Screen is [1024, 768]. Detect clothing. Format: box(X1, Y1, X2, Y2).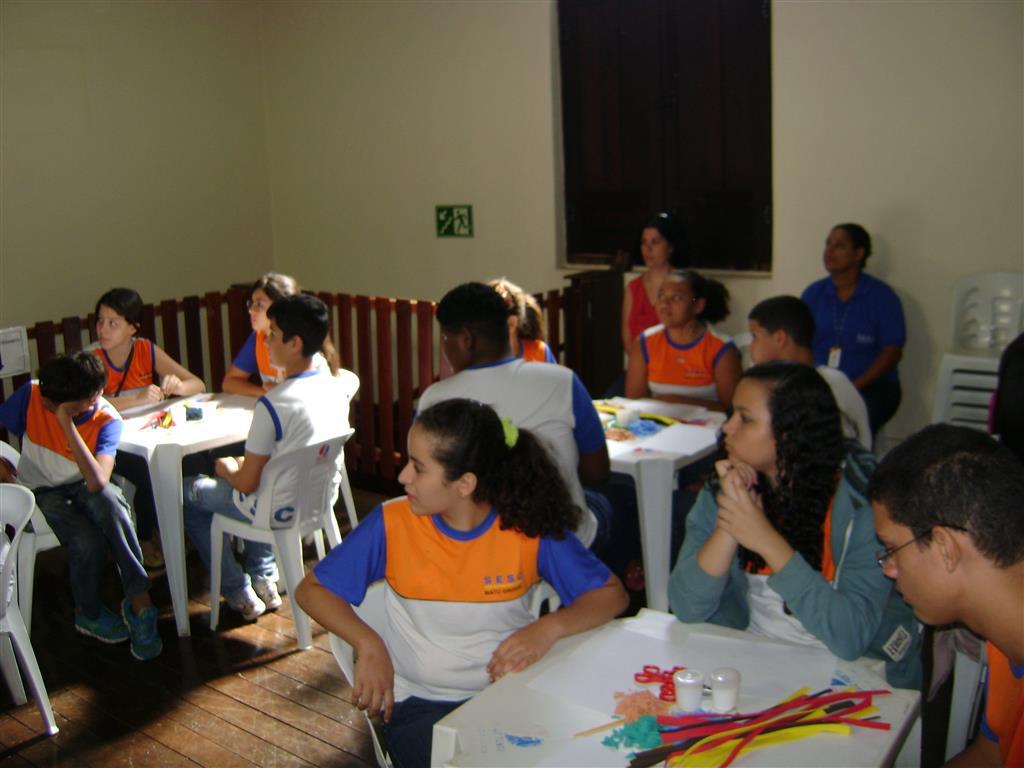
box(973, 612, 1023, 767).
